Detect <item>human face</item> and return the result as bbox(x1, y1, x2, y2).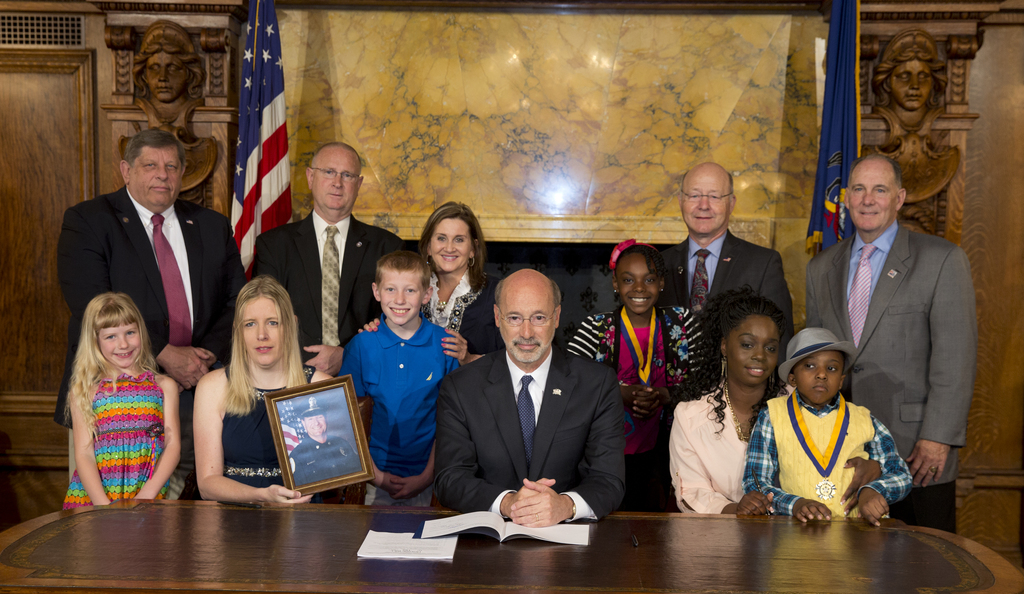
bbox(375, 270, 425, 323).
